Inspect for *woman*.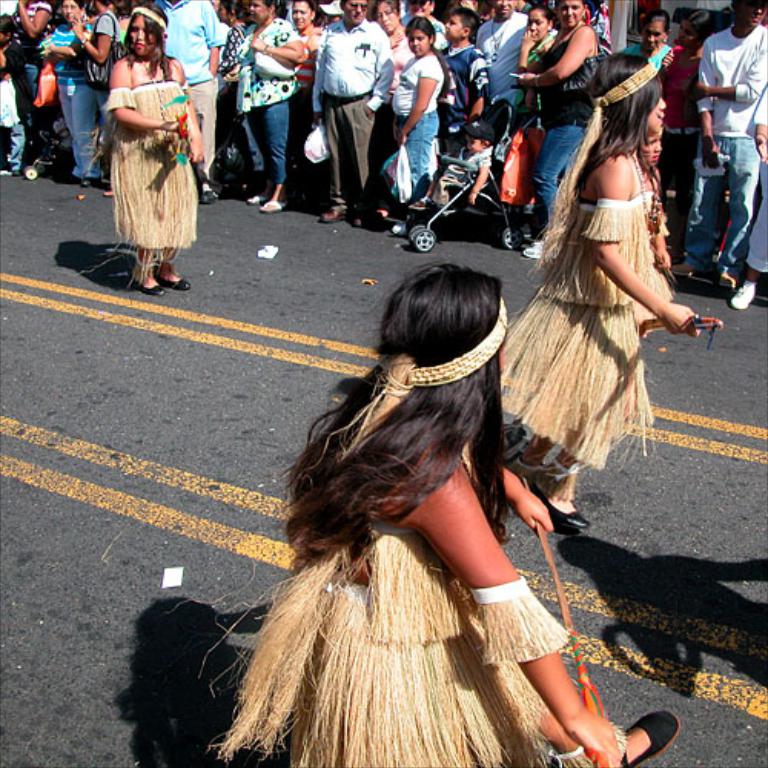
Inspection: (103,0,214,298).
